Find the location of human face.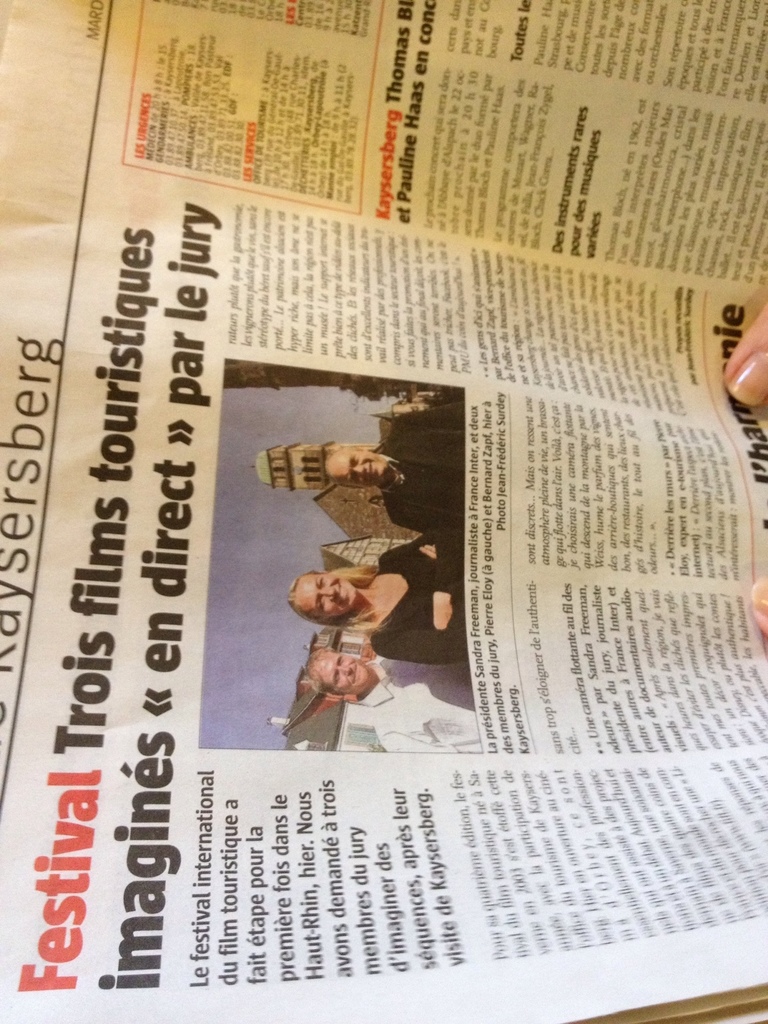
Location: locate(308, 449, 403, 496).
